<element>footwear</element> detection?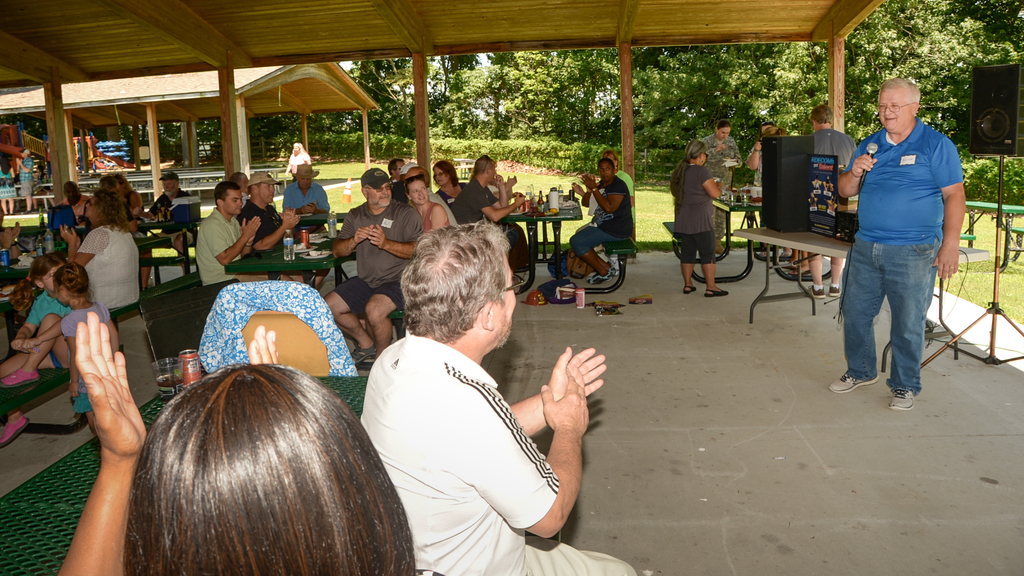
bbox(1, 365, 40, 389)
